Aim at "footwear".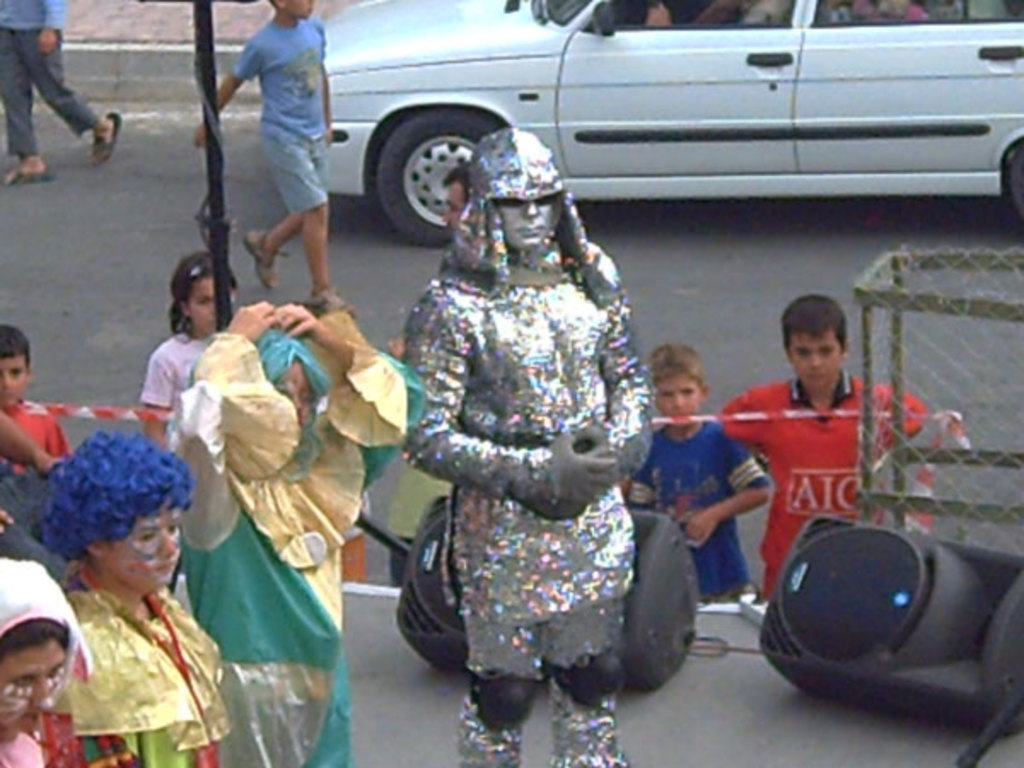
Aimed at bbox=(99, 108, 121, 169).
